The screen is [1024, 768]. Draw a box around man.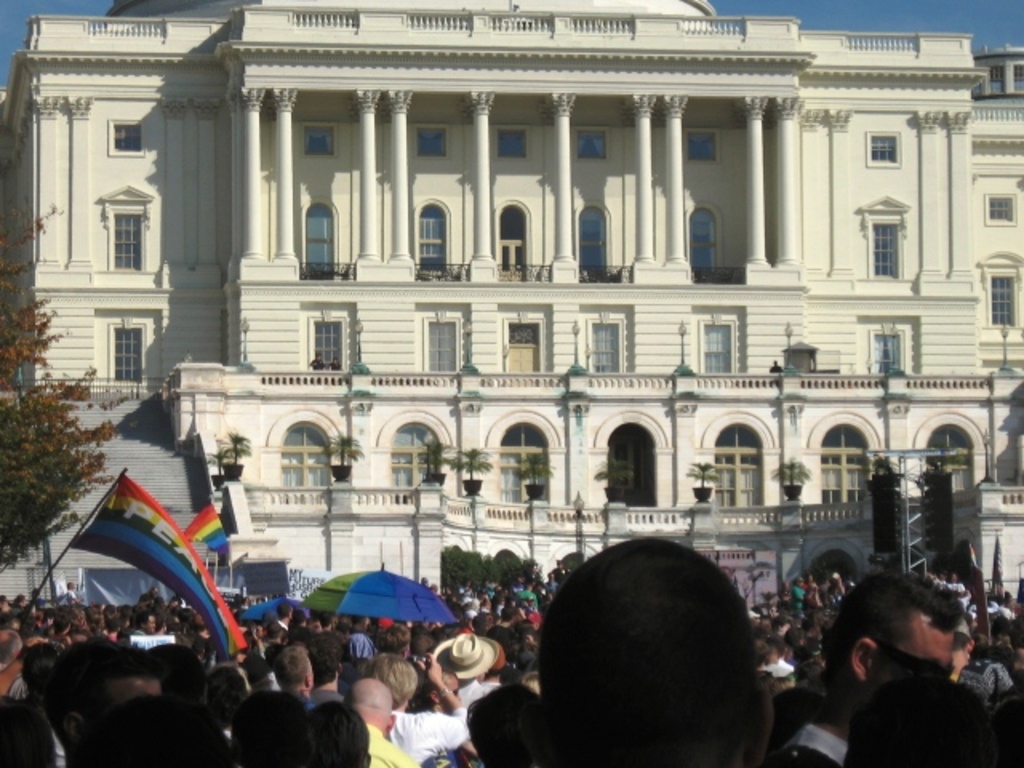
select_region(803, 573, 958, 766).
